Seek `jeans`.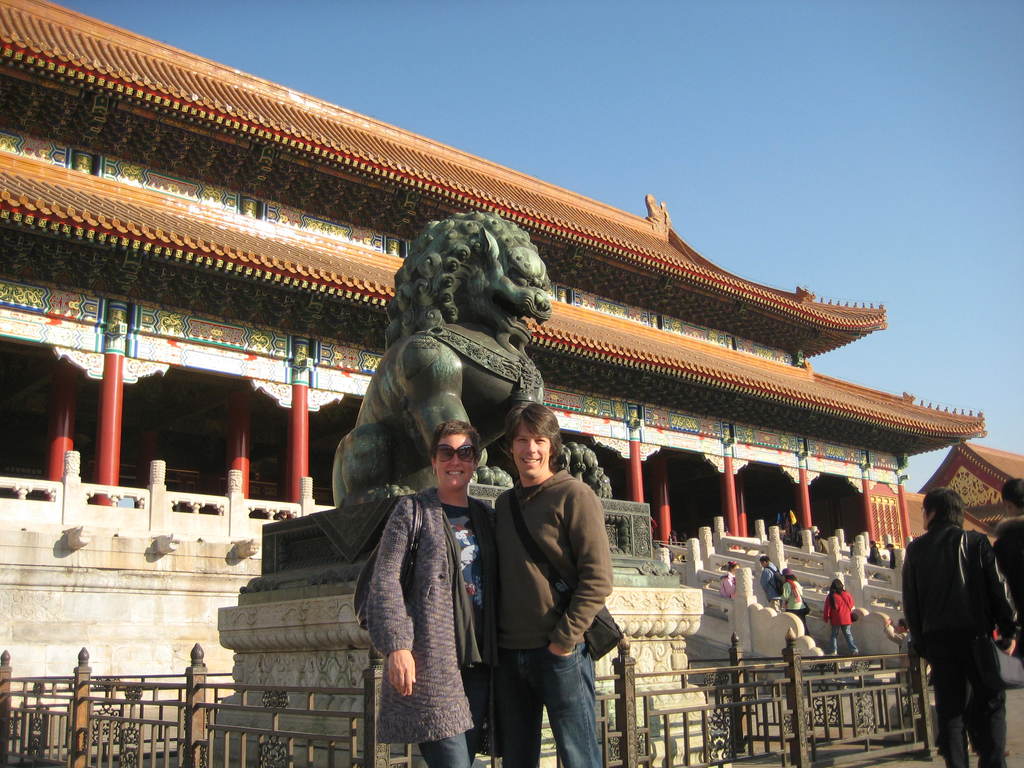
(793, 607, 813, 637).
